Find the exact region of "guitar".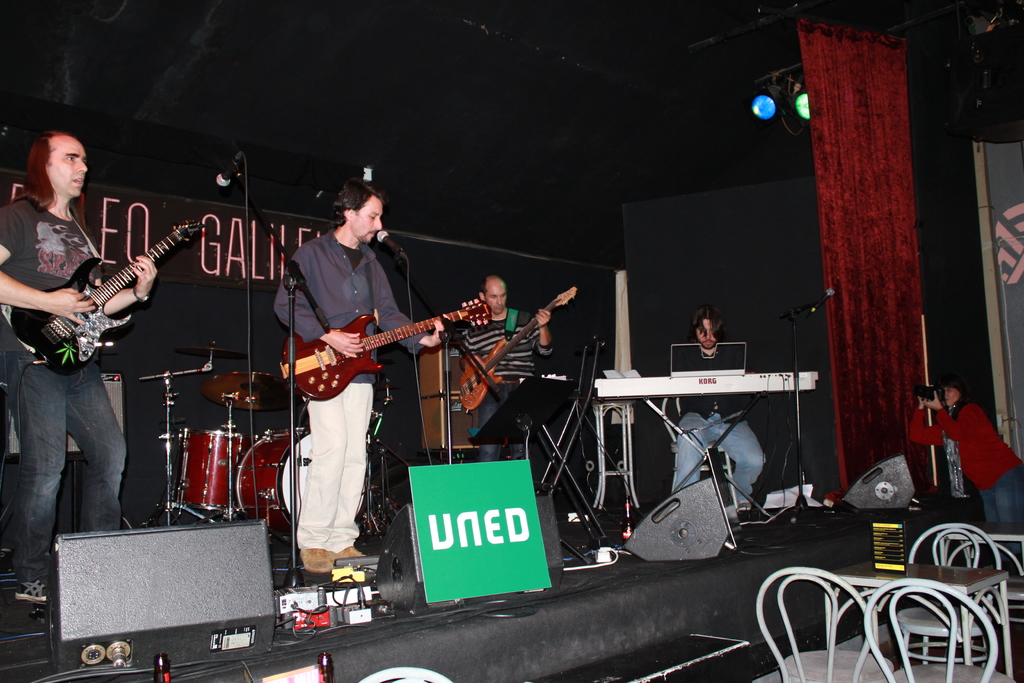
Exact region: x1=10, y1=218, x2=214, y2=373.
